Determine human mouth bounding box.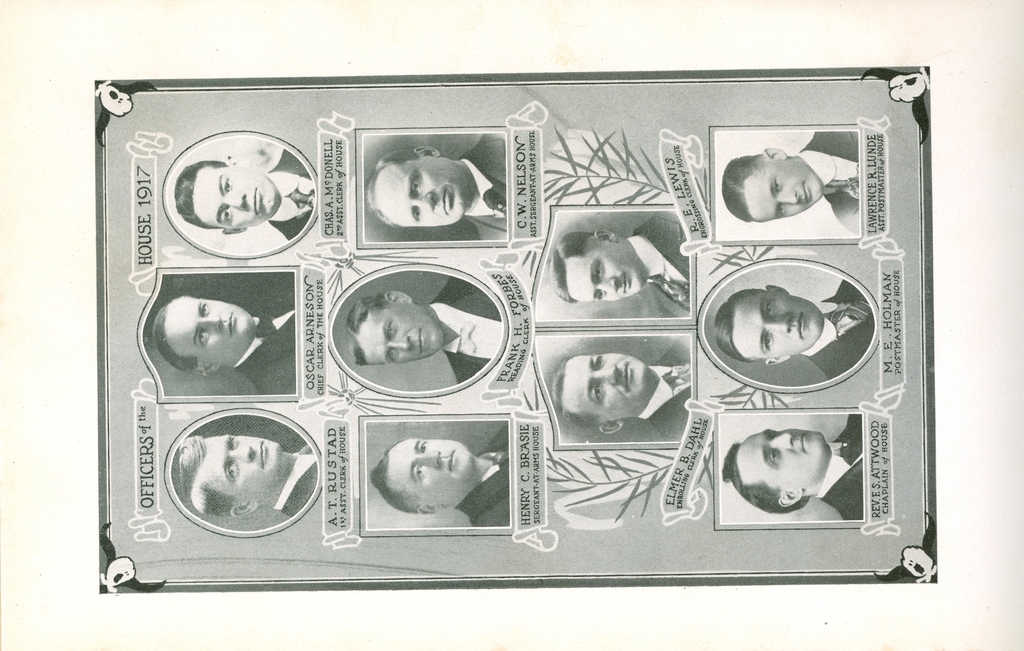
Determined: (left=623, top=273, right=630, bottom=293).
